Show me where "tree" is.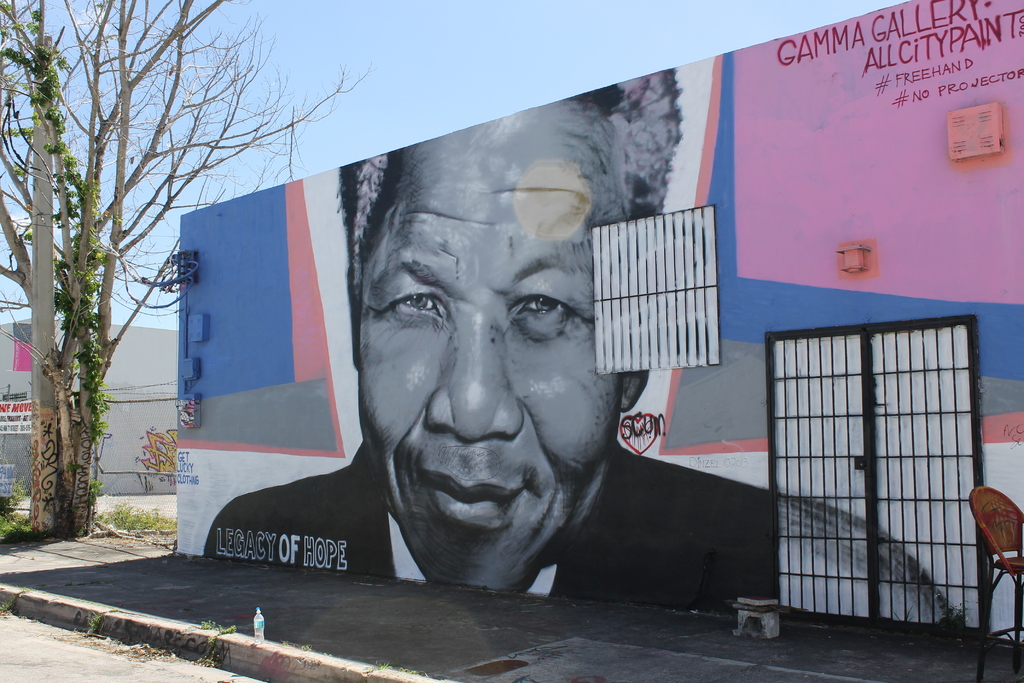
"tree" is at [left=0, top=0, right=372, bottom=539].
